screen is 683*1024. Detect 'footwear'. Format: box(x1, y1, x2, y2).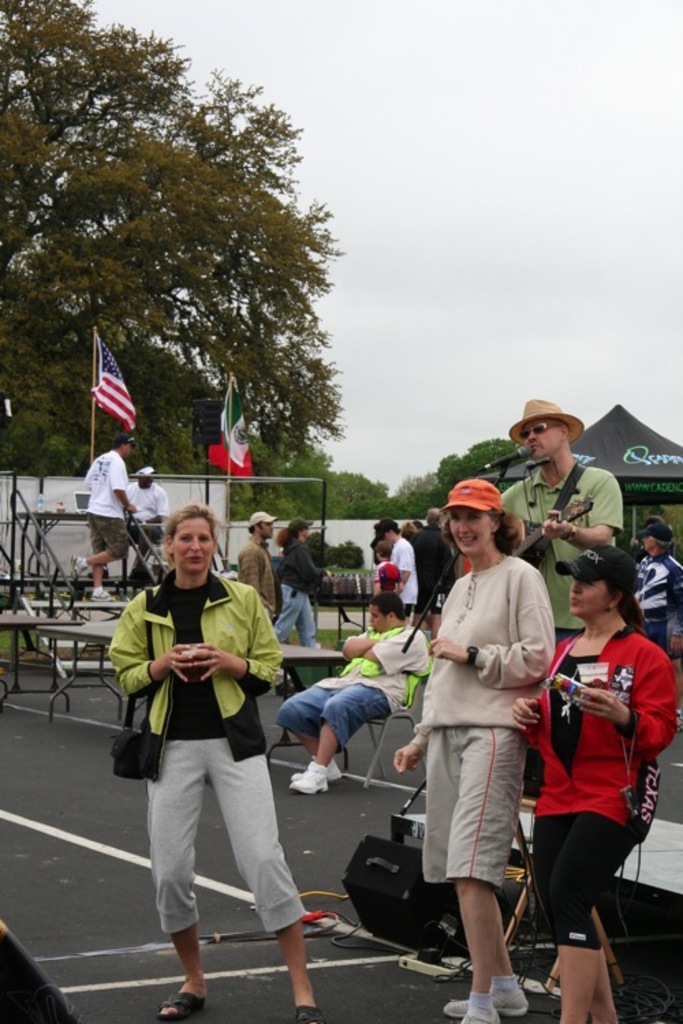
box(89, 590, 115, 601).
